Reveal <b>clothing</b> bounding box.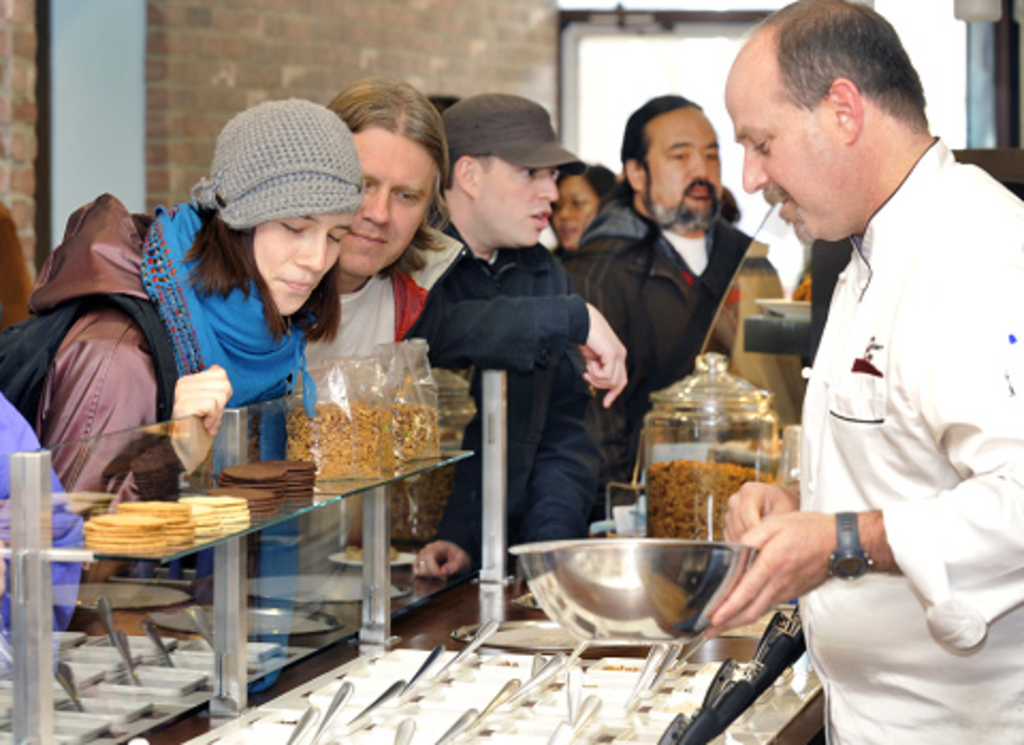
Revealed: detection(762, 56, 1005, 717).
